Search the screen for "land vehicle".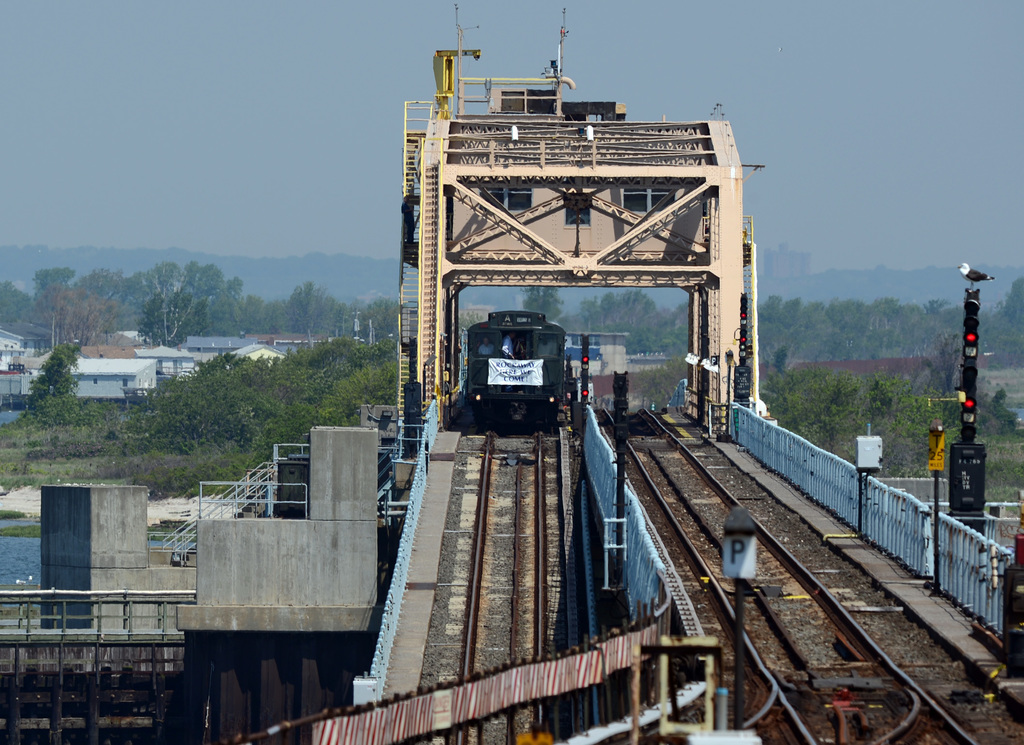
Found at x1=464 y1=309 x2=569 y2=428.
